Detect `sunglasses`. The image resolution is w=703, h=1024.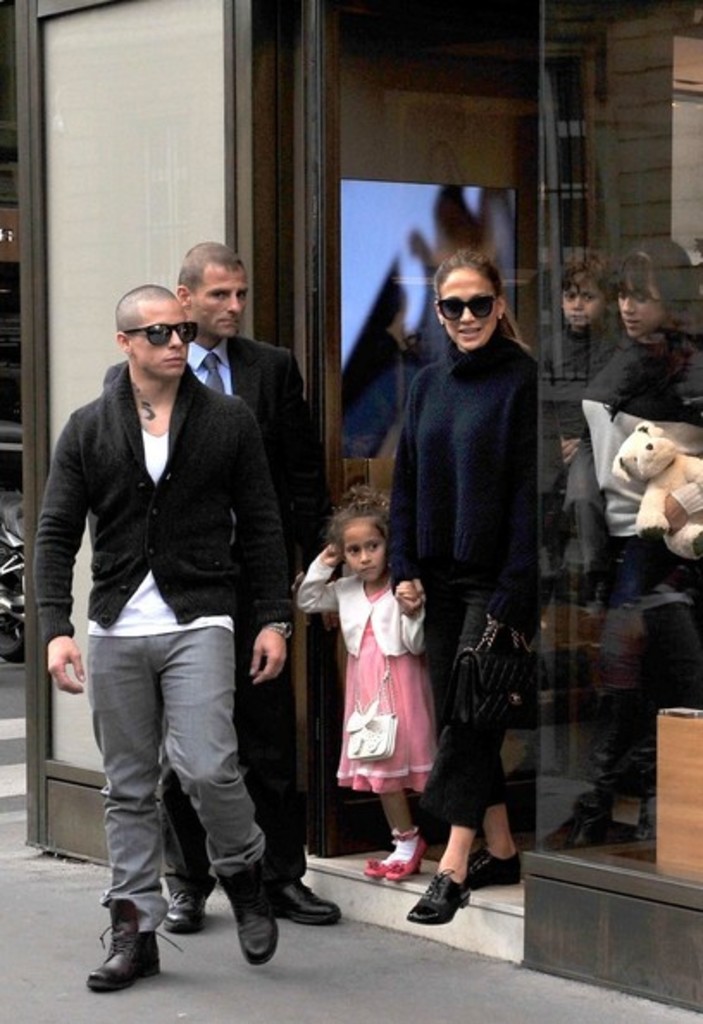
436,293,500,324.
